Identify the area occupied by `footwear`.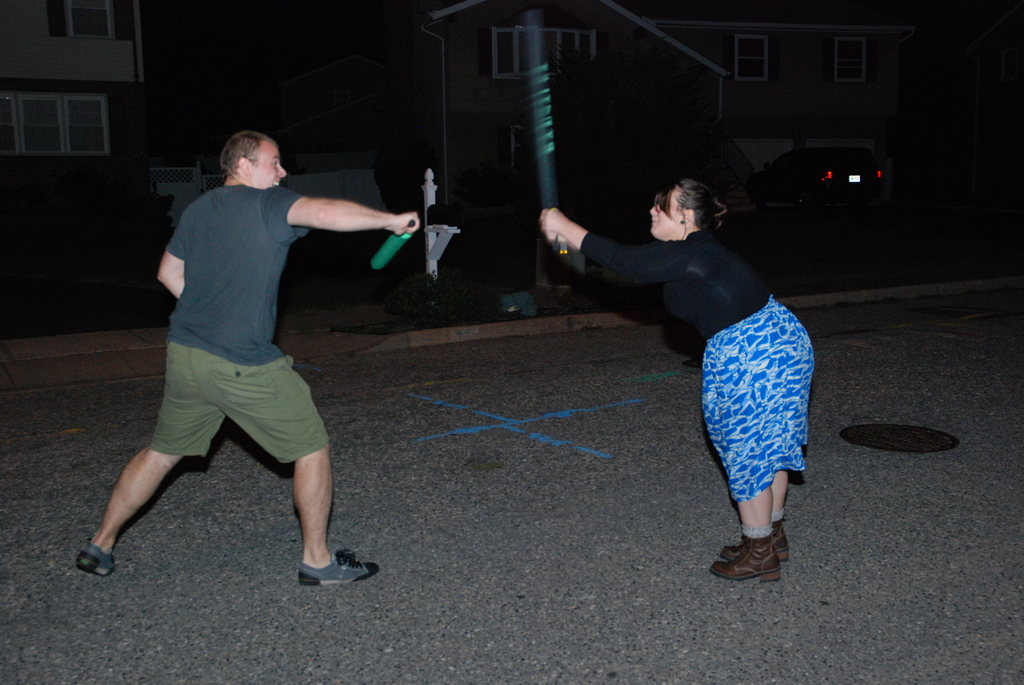
Area: [300,546,380,584].
